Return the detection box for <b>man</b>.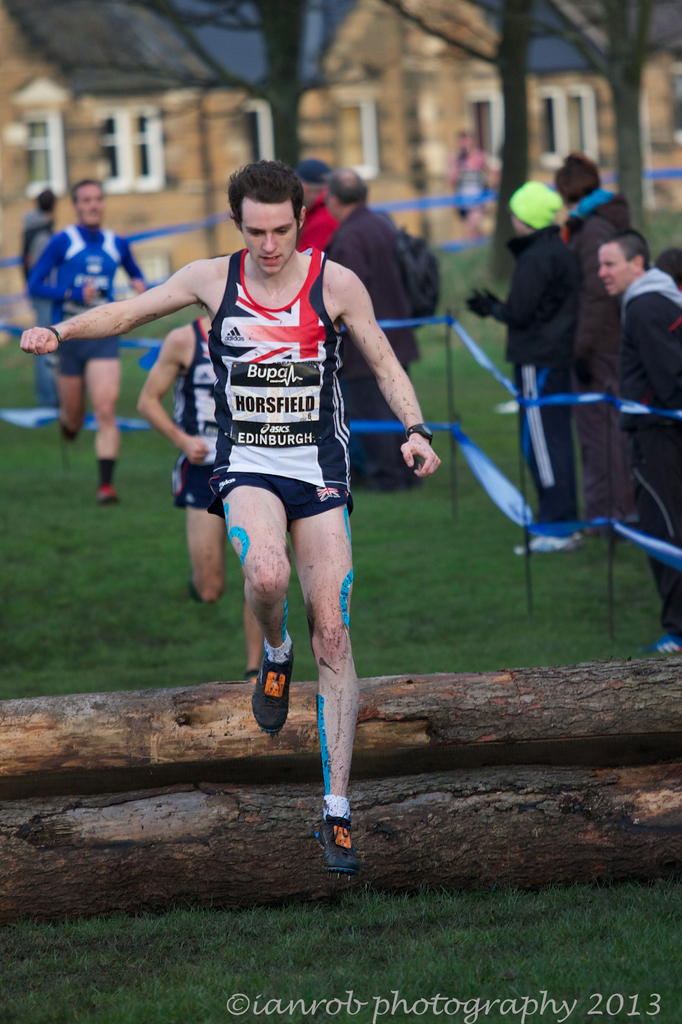
rect(594, 233, 681, 657).
